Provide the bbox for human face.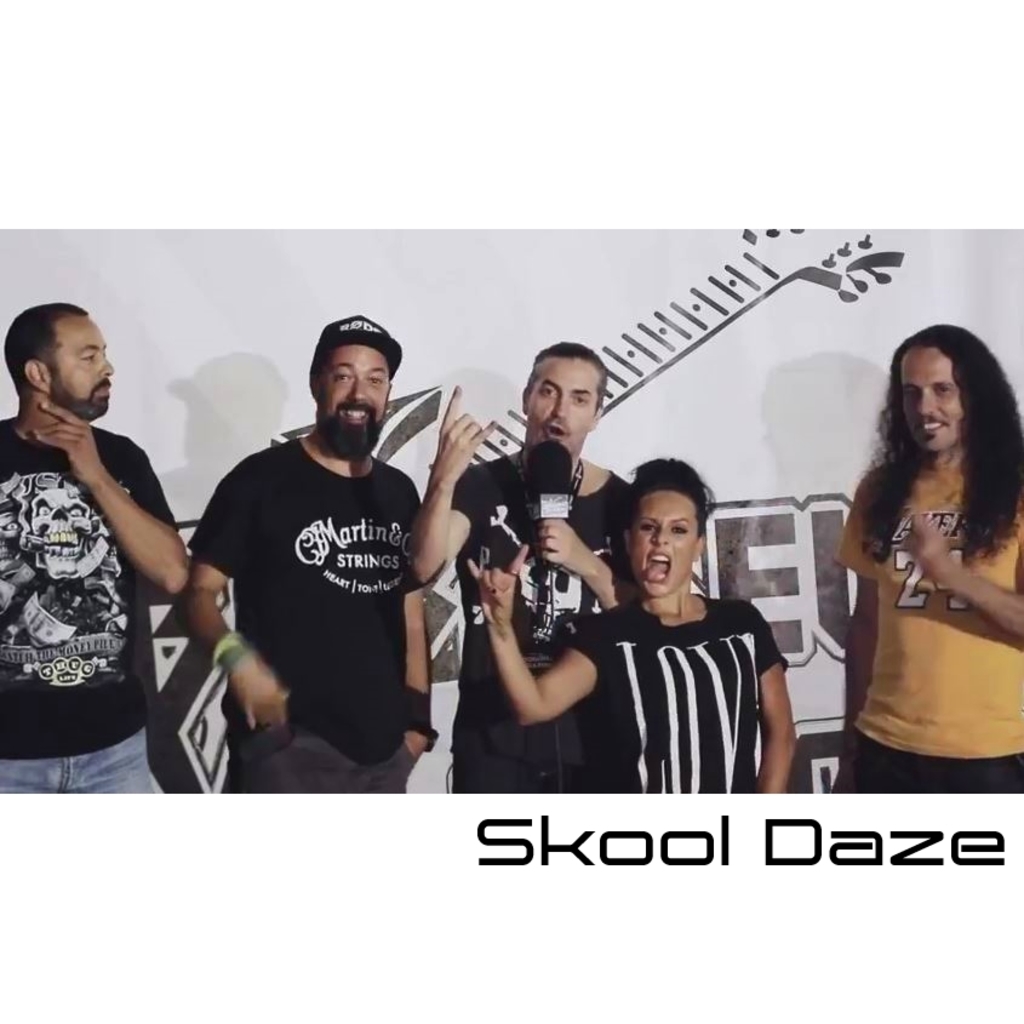
x1=629, y1=493, x2=697, y2=595.
